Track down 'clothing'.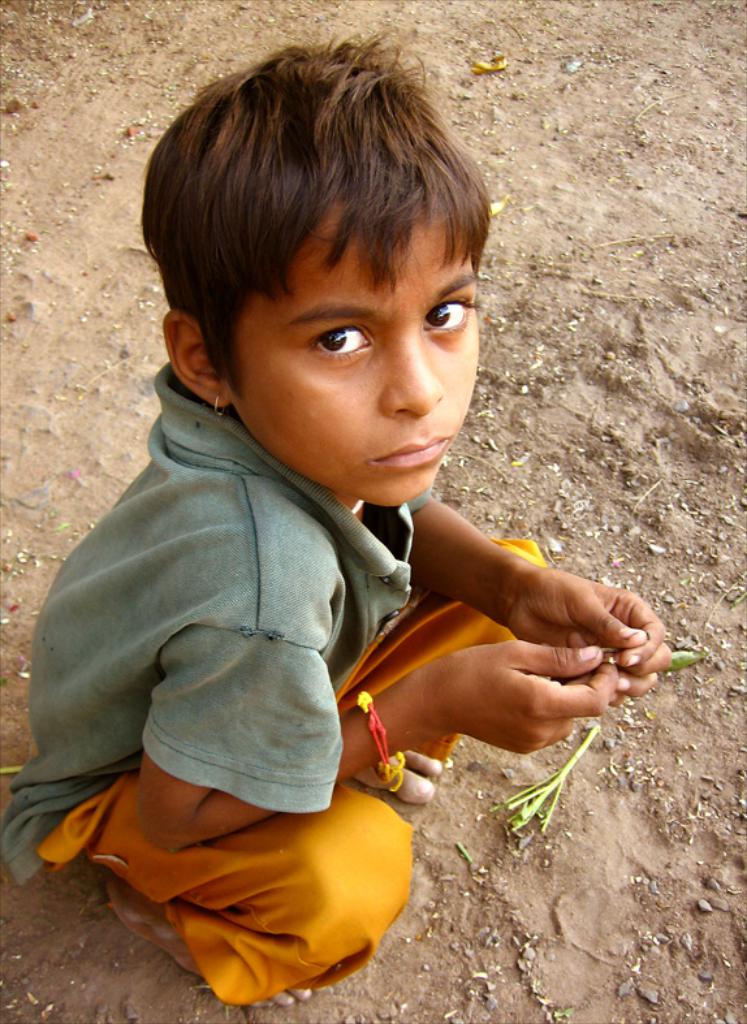
Tracked to [9,367,536,1010].
